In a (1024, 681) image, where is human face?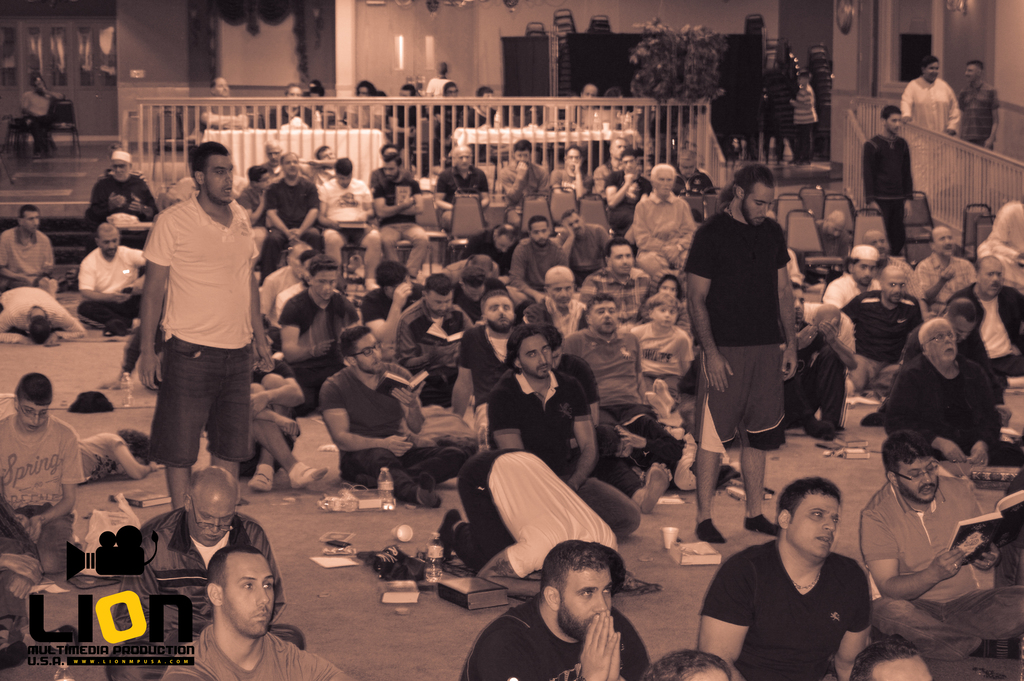
[204, 150, 241, 209].
